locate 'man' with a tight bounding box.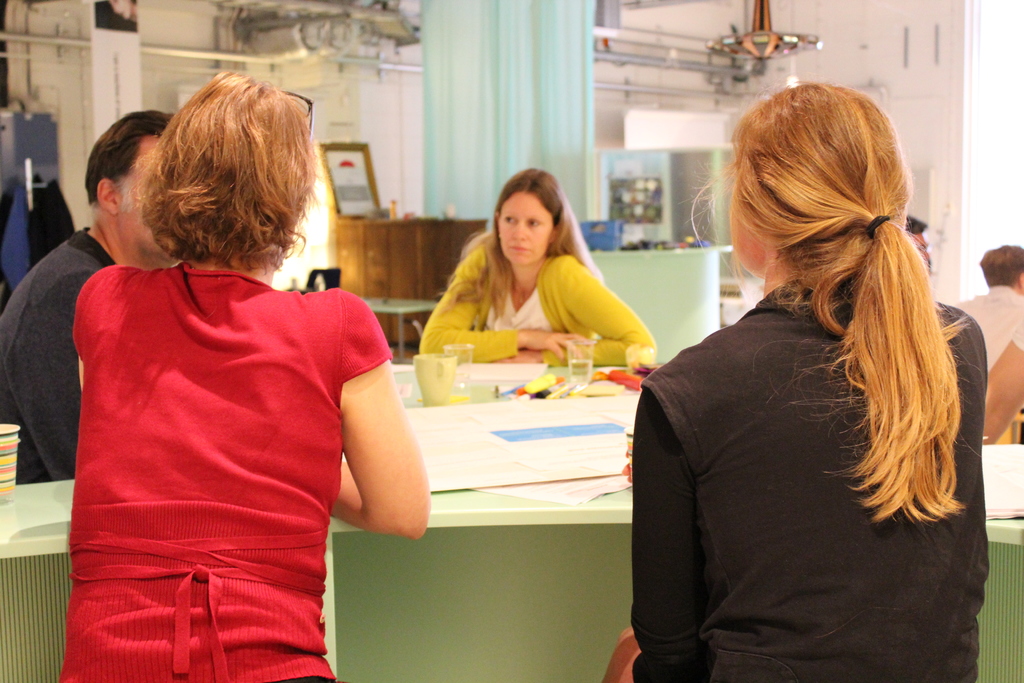
detection(956, 240, 1023, 423).
